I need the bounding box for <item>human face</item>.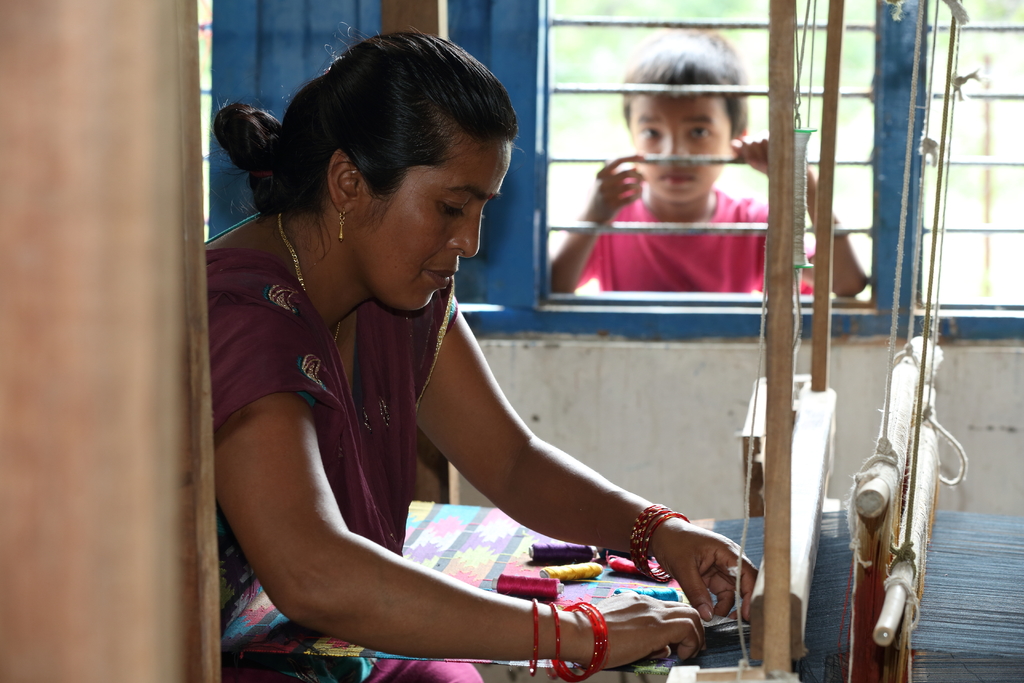
Here it is: detection(351, 134, 512, 311).
